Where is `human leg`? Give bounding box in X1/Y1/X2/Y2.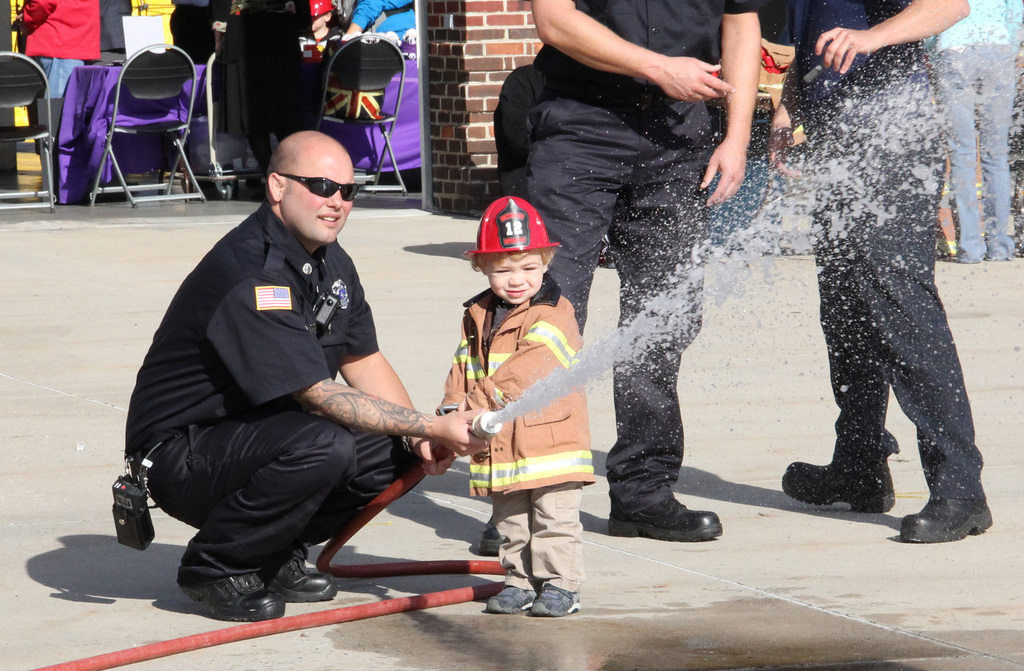
486/455/540/613.
